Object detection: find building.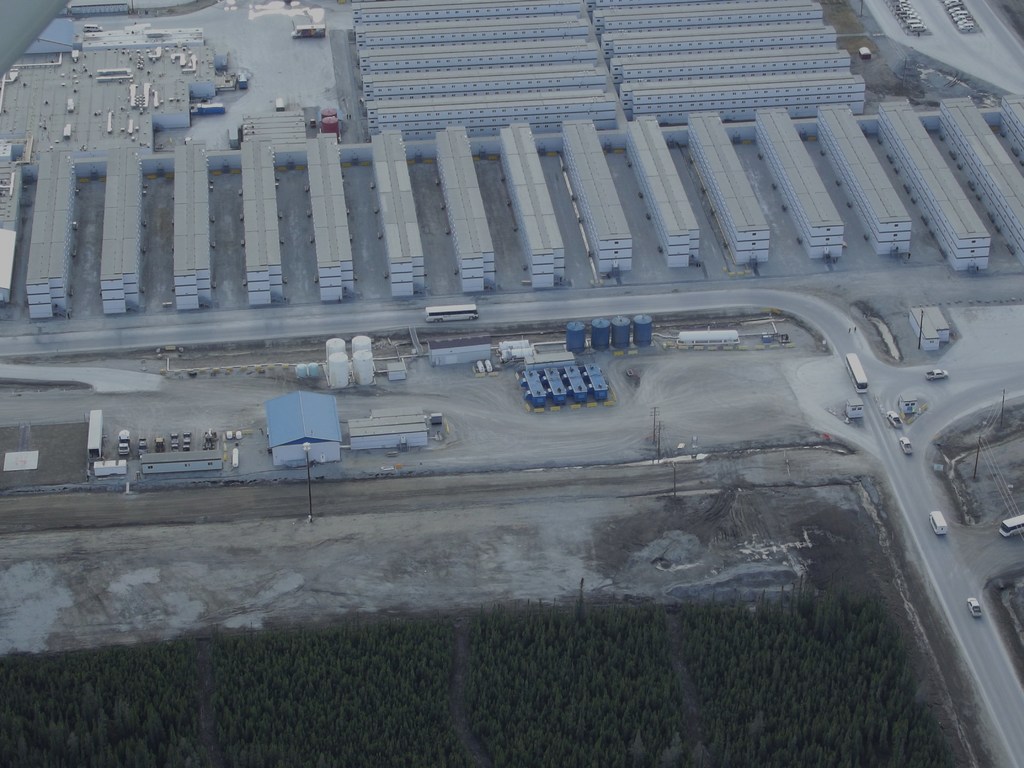
box=[370, 129, 422, 294].
